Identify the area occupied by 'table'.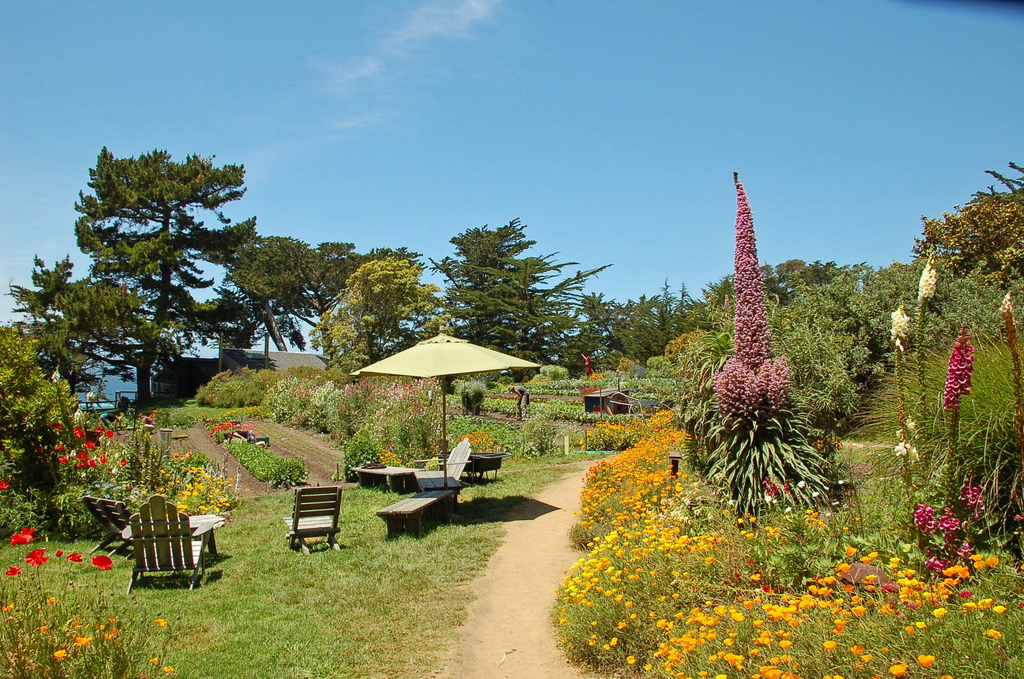
Area: (left=437, top=450, right=509, bottom=486).
